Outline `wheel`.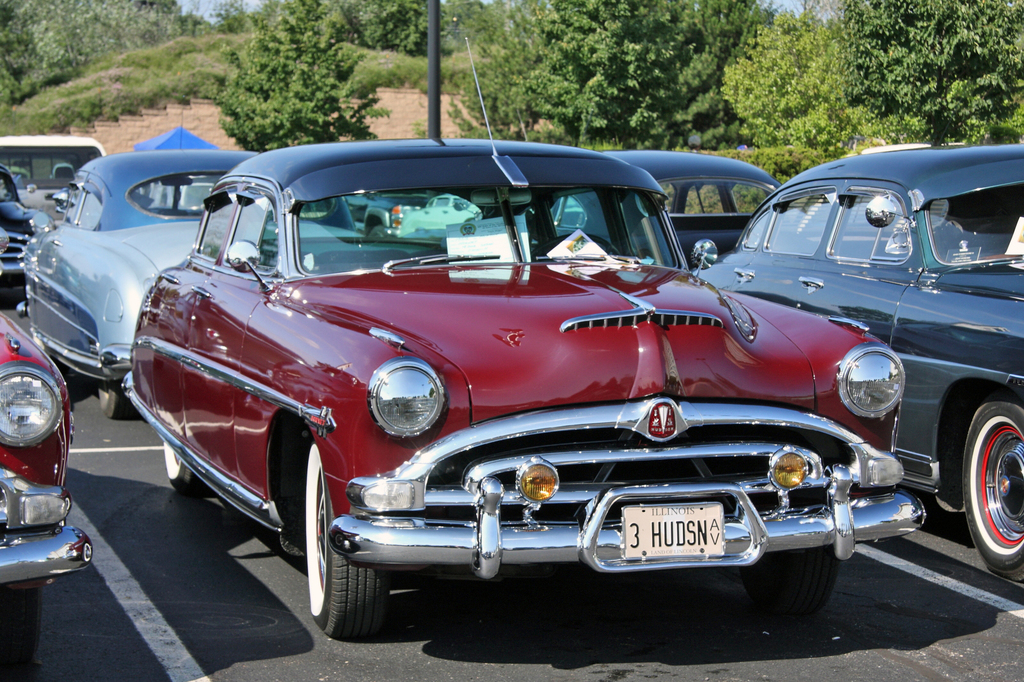
Outline: x1=162 y1=434 x2=216 y2=509.
